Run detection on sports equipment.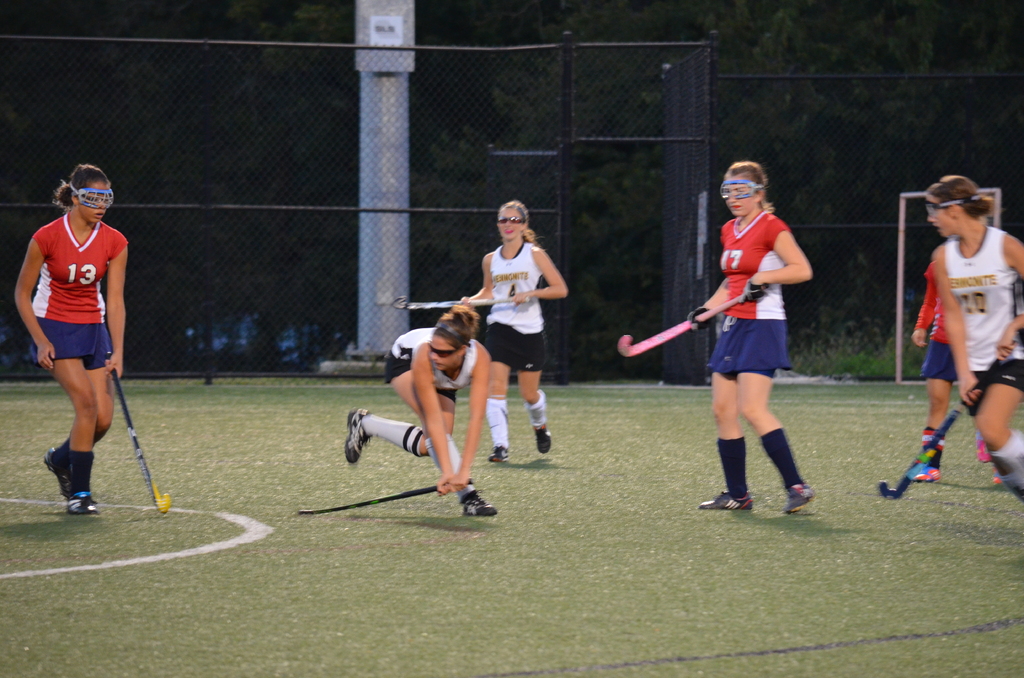
Result: region(300, 476, 474, 518).
